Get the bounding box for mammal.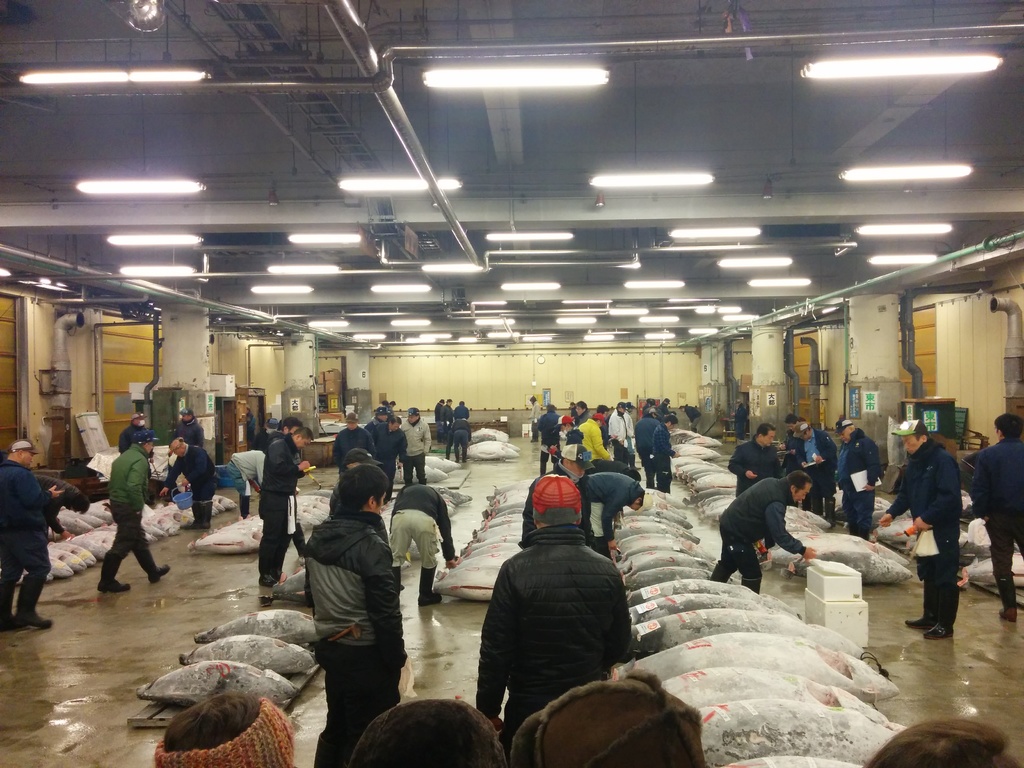
{"x1": 223, "y1": 447, "x2": 266, "y2": 519}.
